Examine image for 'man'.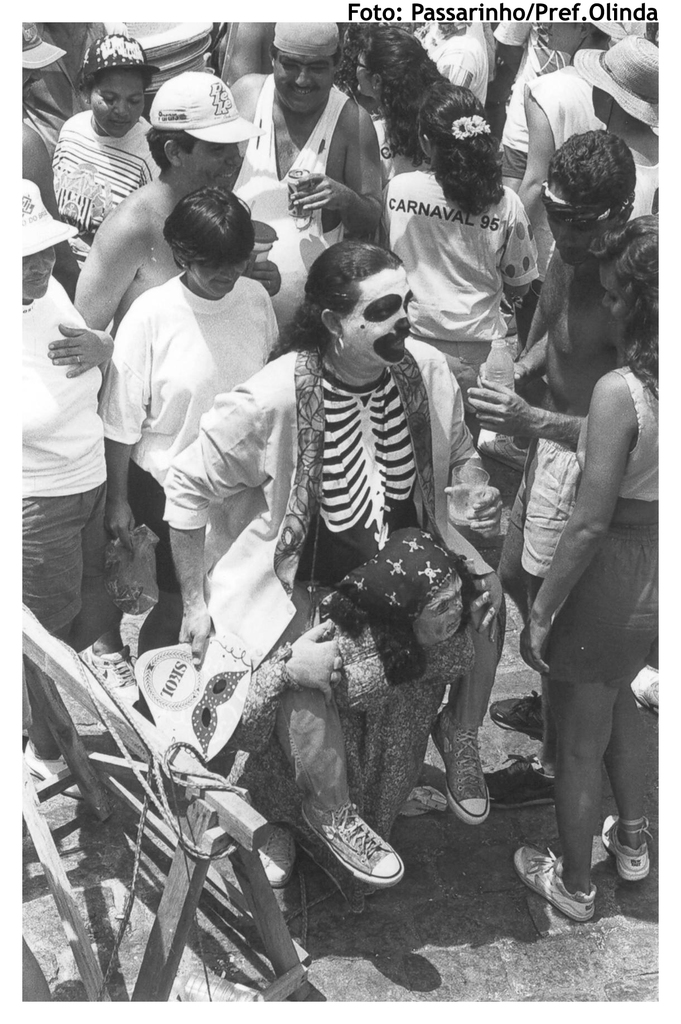
Examination result: [x1=163, y1=236, x2=492, y2=884].
